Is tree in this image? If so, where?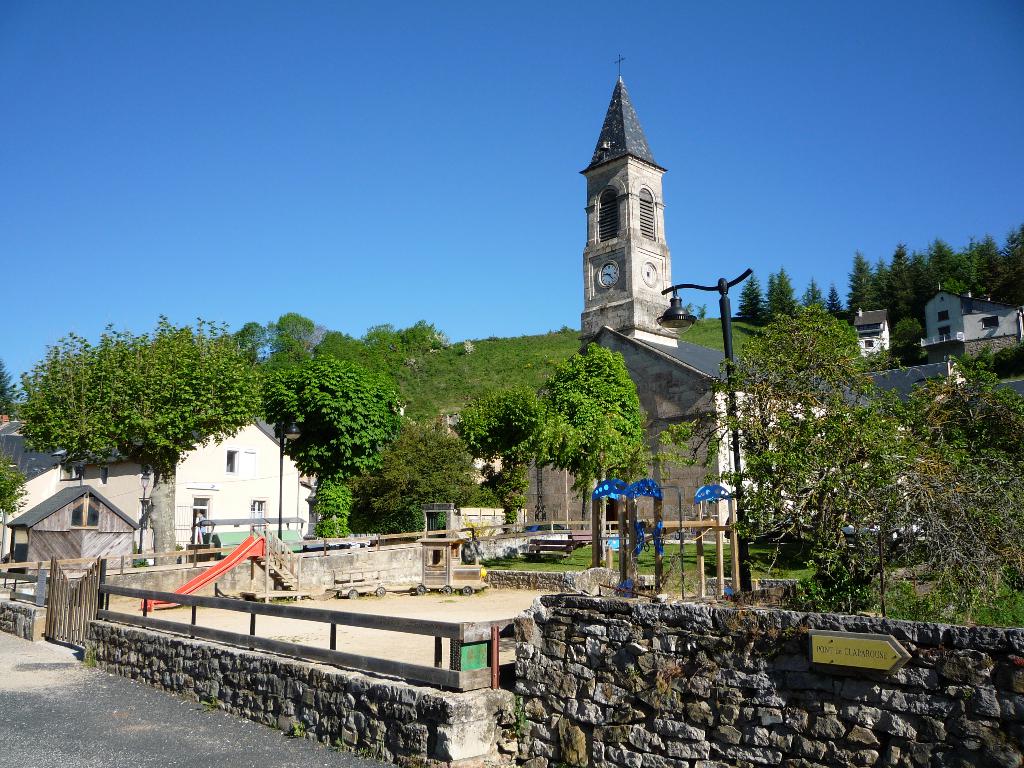
Yes, at l=827, t=285, r=842, b=316.
